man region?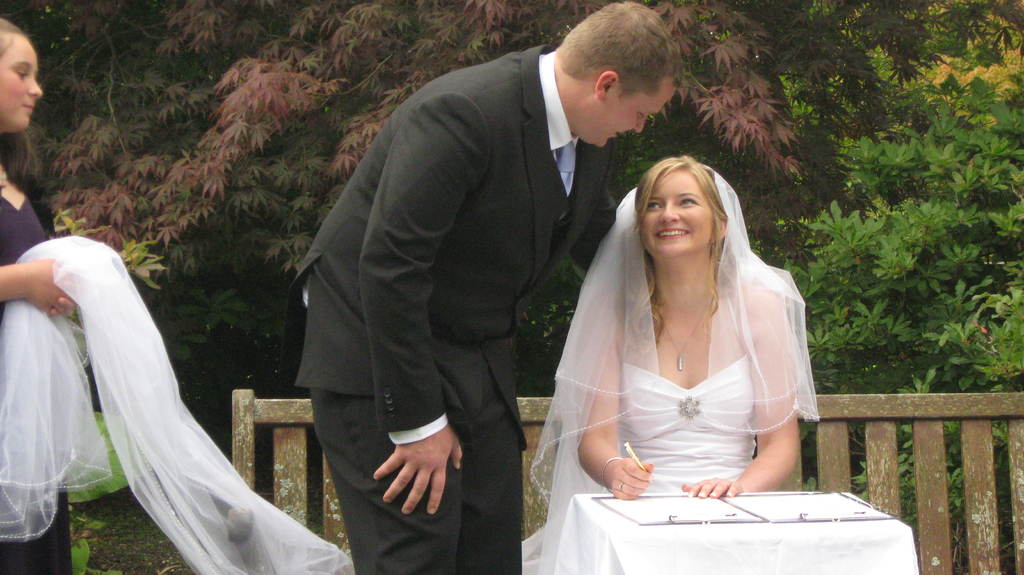
{"x1": 295, "y1": 1, "x2": 692, "y2": 573}
